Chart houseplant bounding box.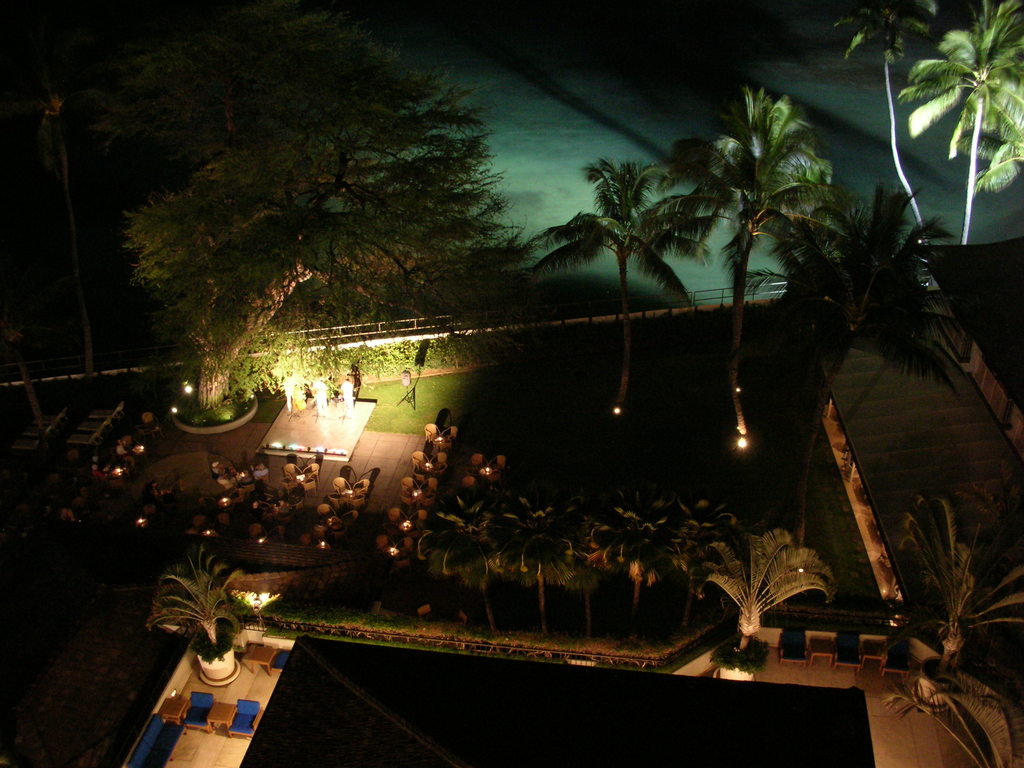
Charted: [136,544,257,682].
